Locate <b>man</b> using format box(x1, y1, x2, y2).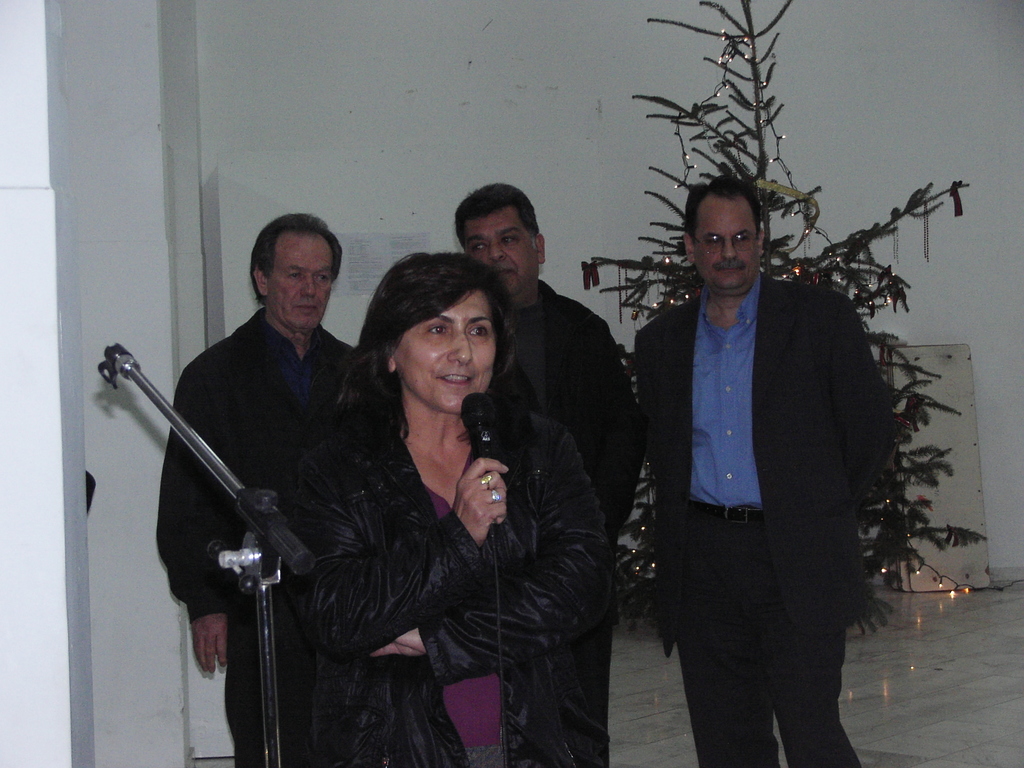
box(614, 168, 908, 765).
